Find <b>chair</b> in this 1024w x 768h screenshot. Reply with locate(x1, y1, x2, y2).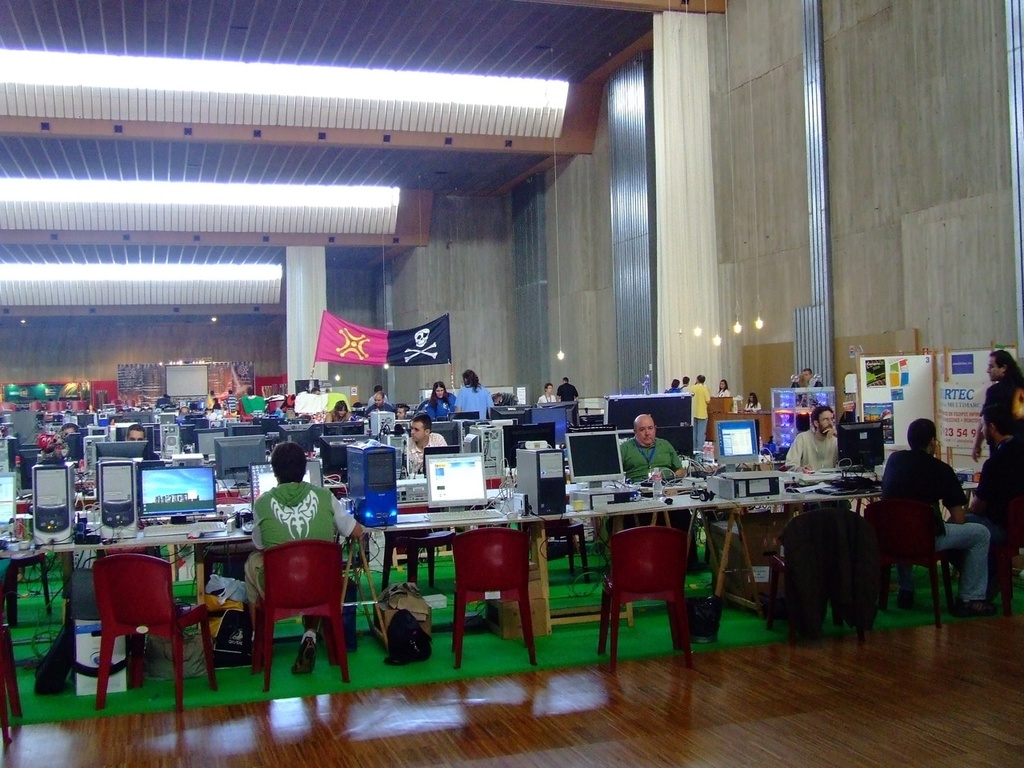
locate(250, 540, 353, 694).
